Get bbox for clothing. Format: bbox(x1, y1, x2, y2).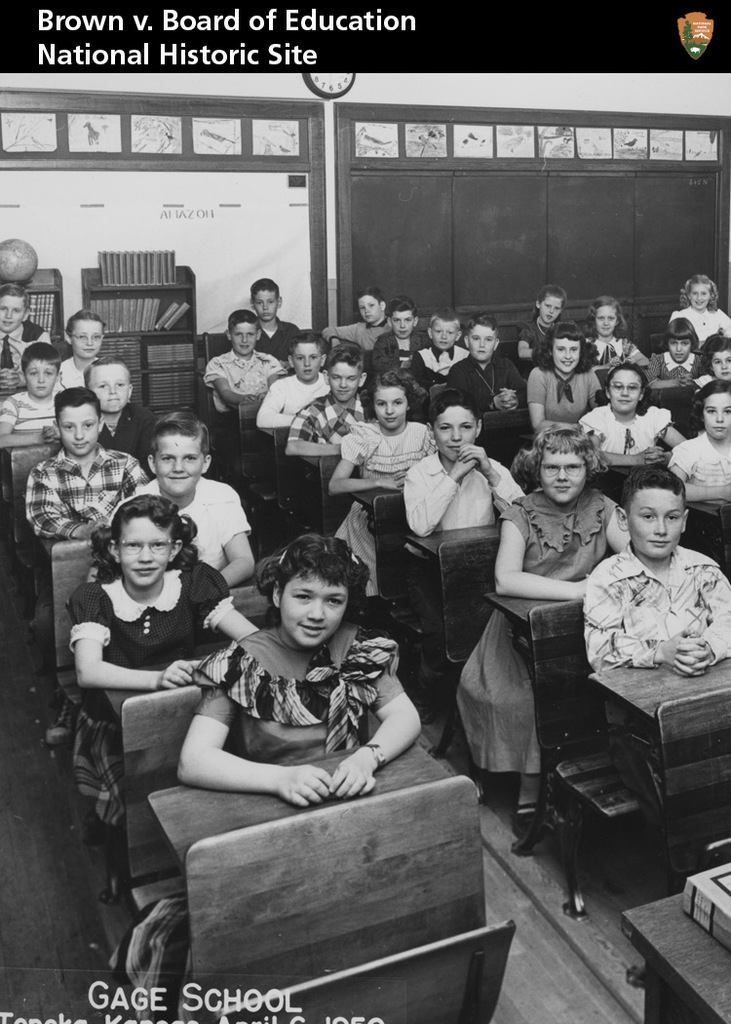
bbox(582, 392, 677, 471).
